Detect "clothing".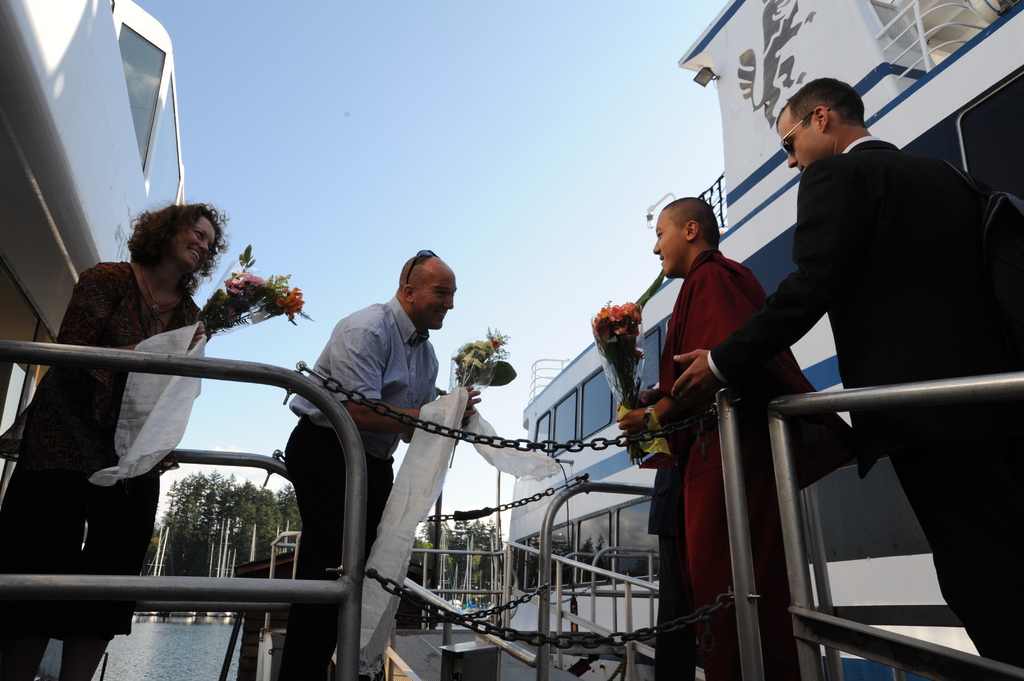
Detected at locate(650, 244, 884, 680).
